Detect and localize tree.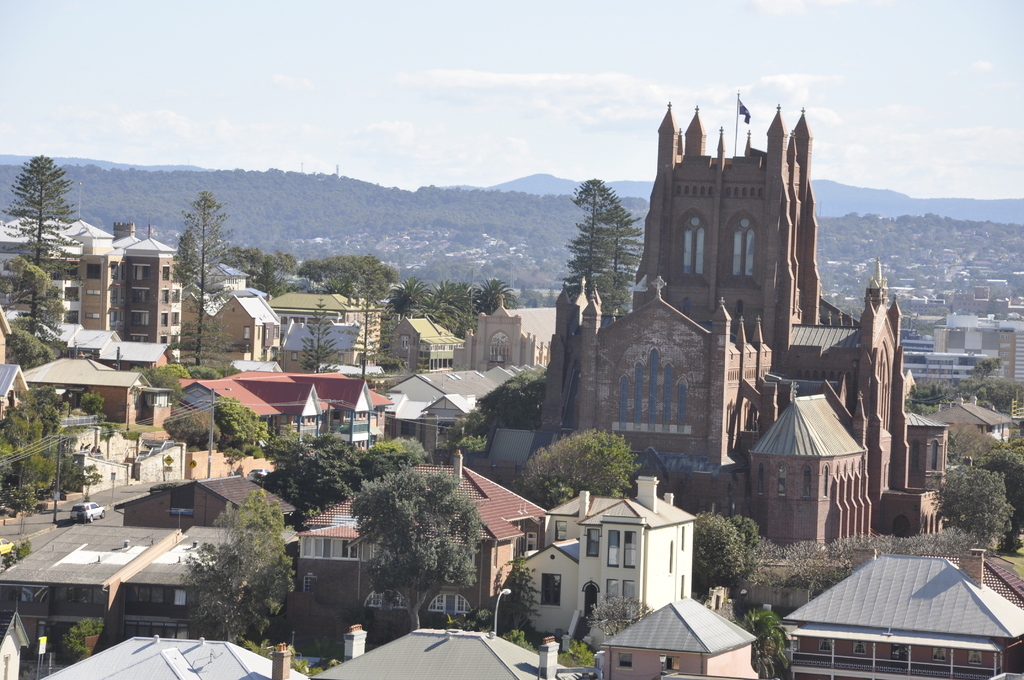
Localized at <box>131,364,185,410</box>.
